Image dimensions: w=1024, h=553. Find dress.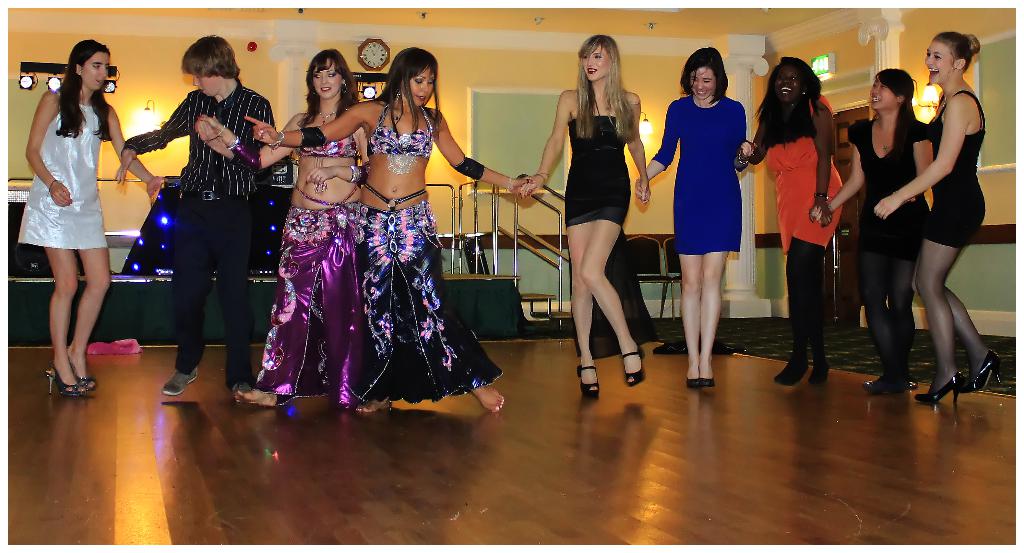
(924,91,986,252).
